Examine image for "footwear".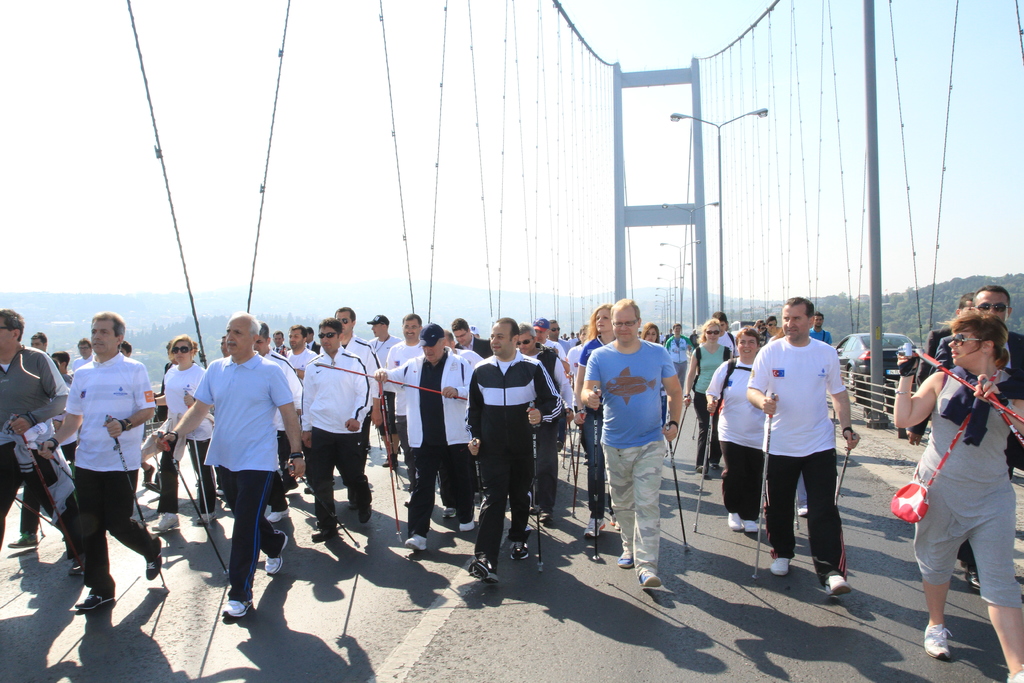
Examination result: box(924, 625, 951, 659).
